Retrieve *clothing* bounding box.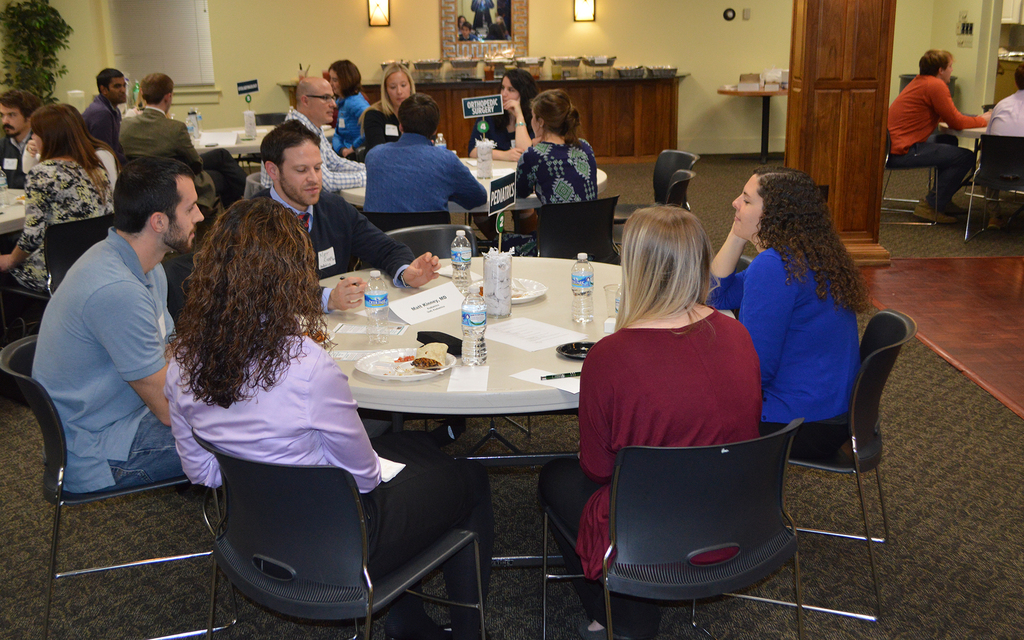
Bounding box: (892,43,980,172).
